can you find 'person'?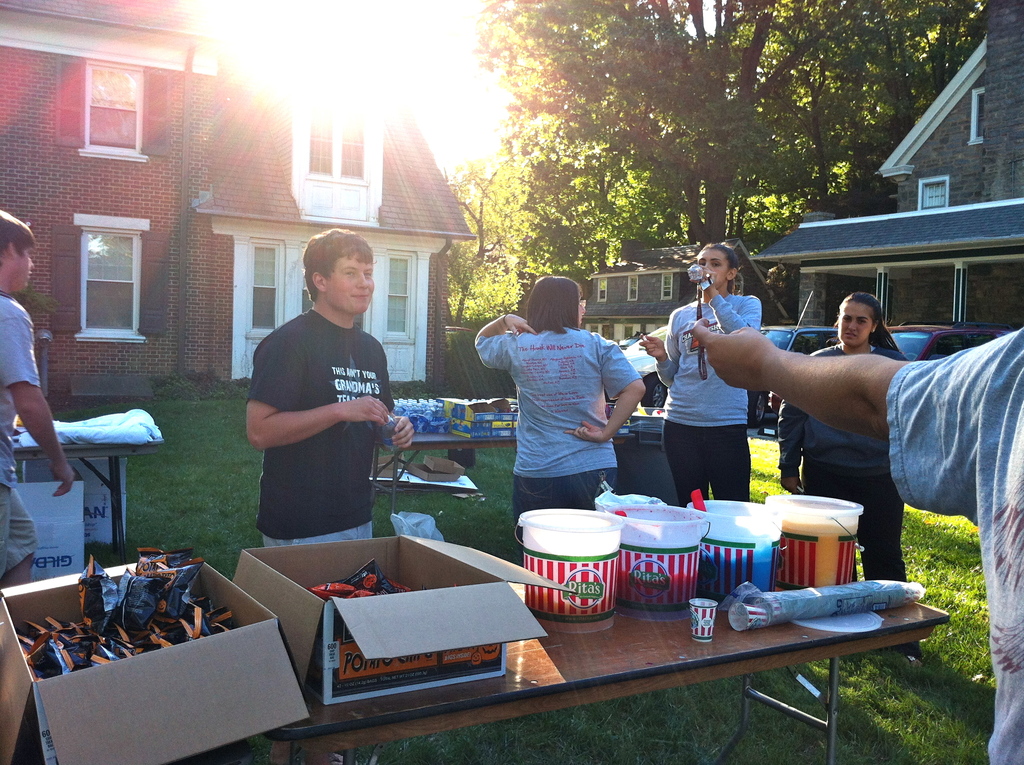
Yes, bounding box: <region>634, 241, 760, 508</region>.
